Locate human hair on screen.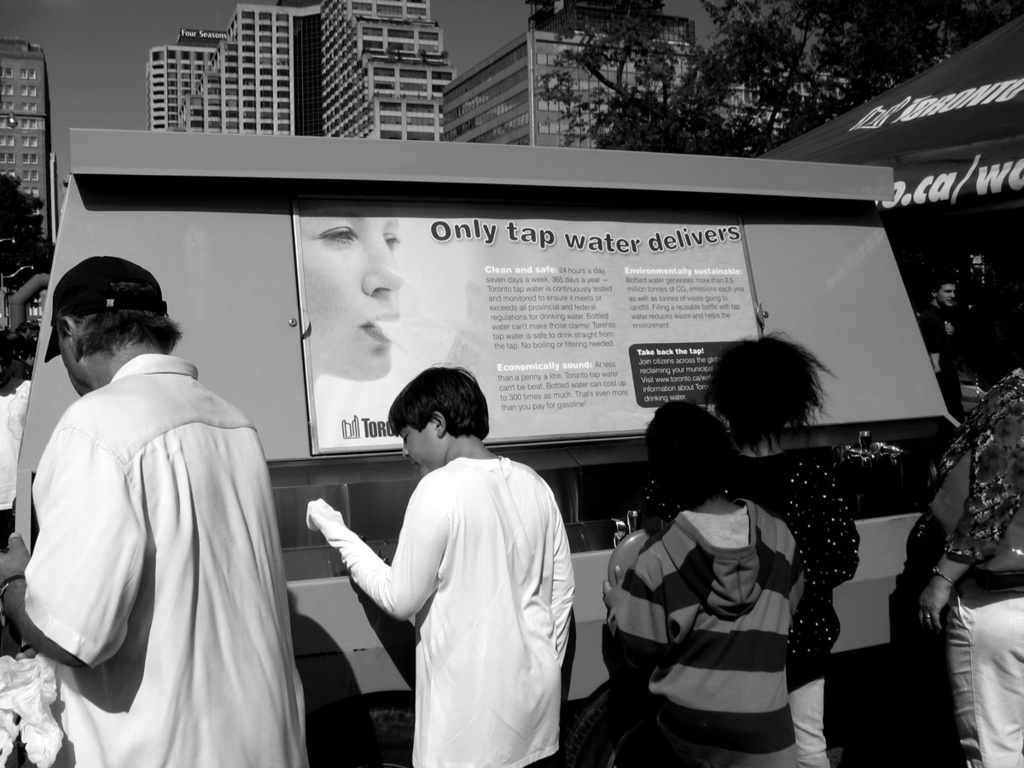
On screen at (left=387, top=357, right=491, bottom=437).
